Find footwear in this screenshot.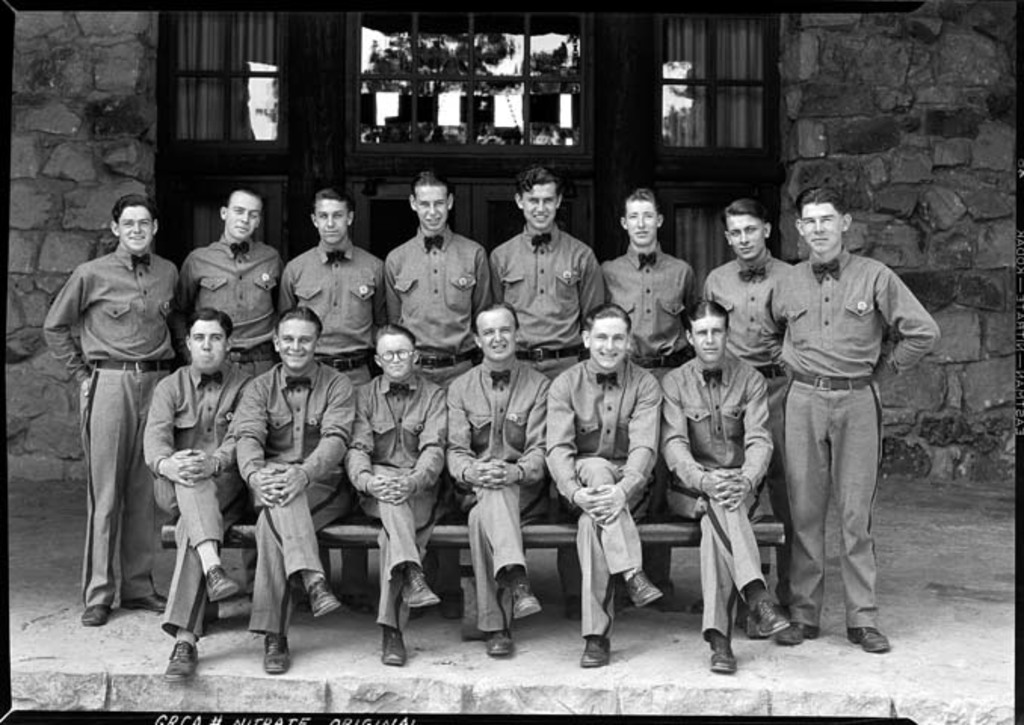
The bounding box for footwear is [379,627,417,665].
